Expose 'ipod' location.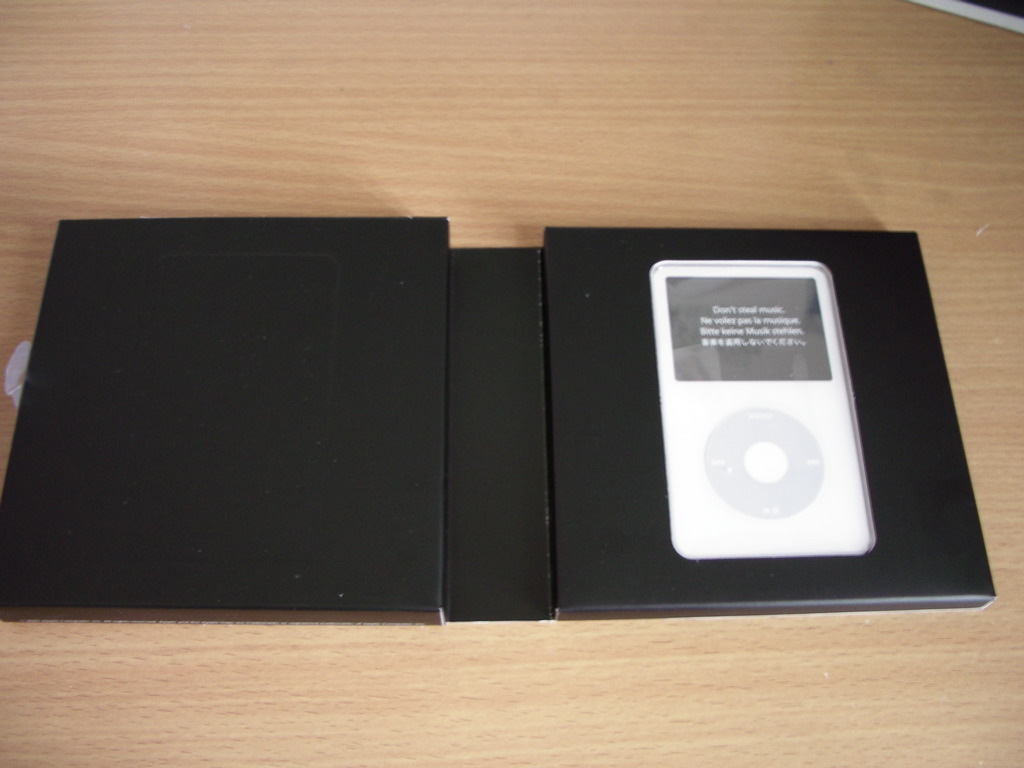
Exposed at (x1=649, y1=260, x2=880, y2=567).
